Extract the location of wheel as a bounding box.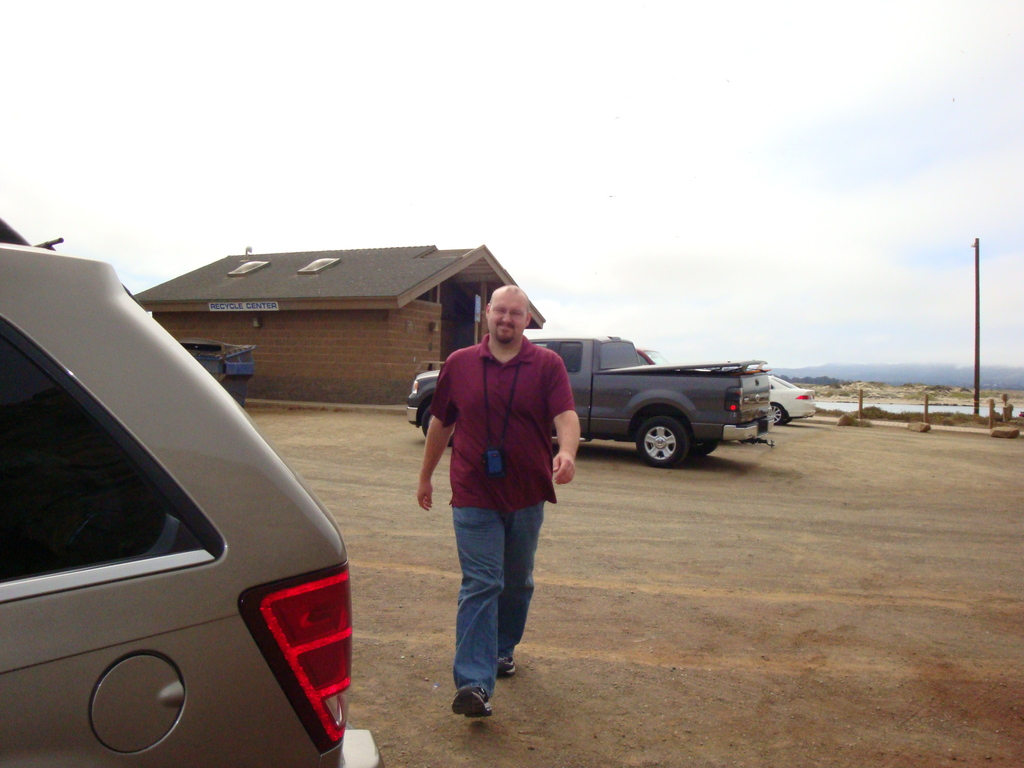
(x1=772, y1=402, x2=784, y2=427).
